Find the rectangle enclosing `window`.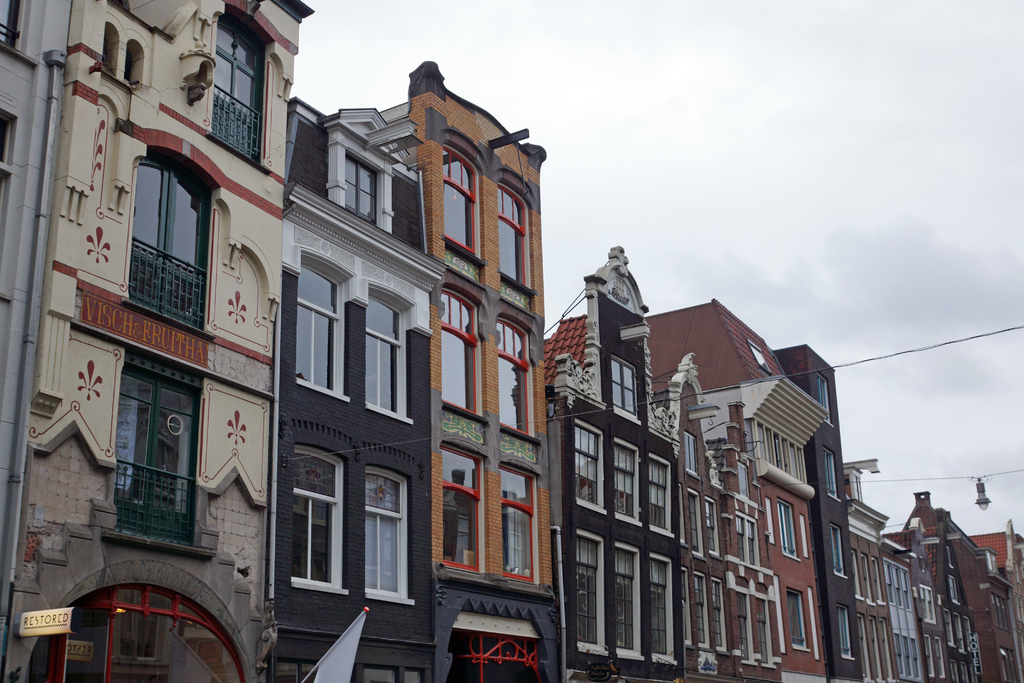
region(616, 545, 645, 661).
